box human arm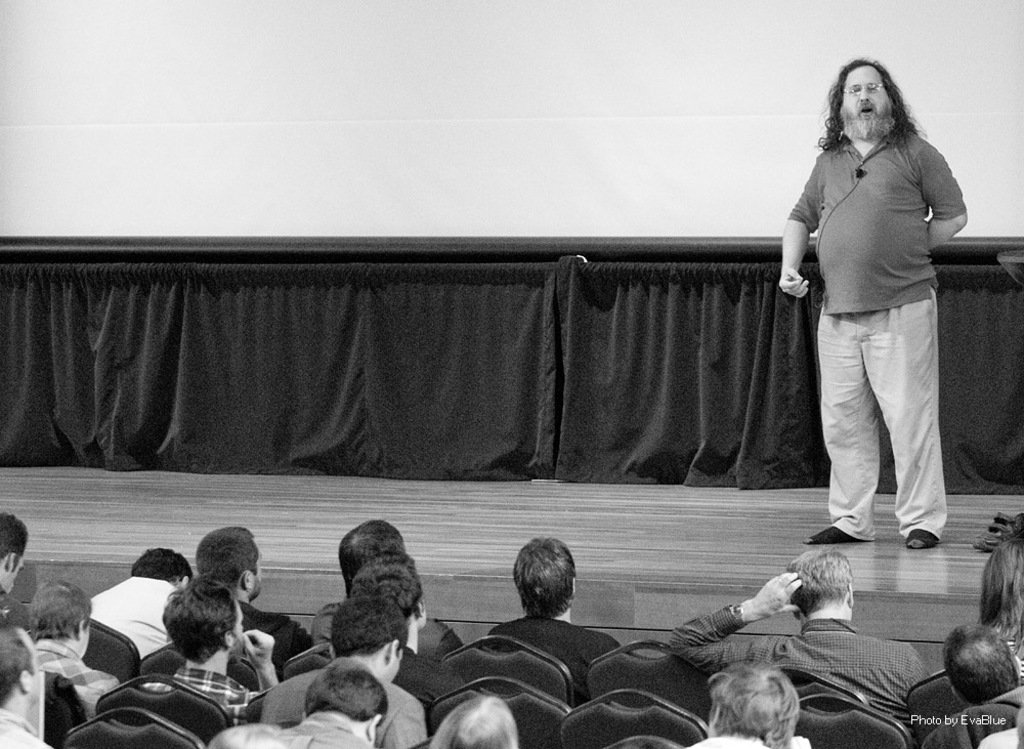
crop(381, 697, 427, 744)
